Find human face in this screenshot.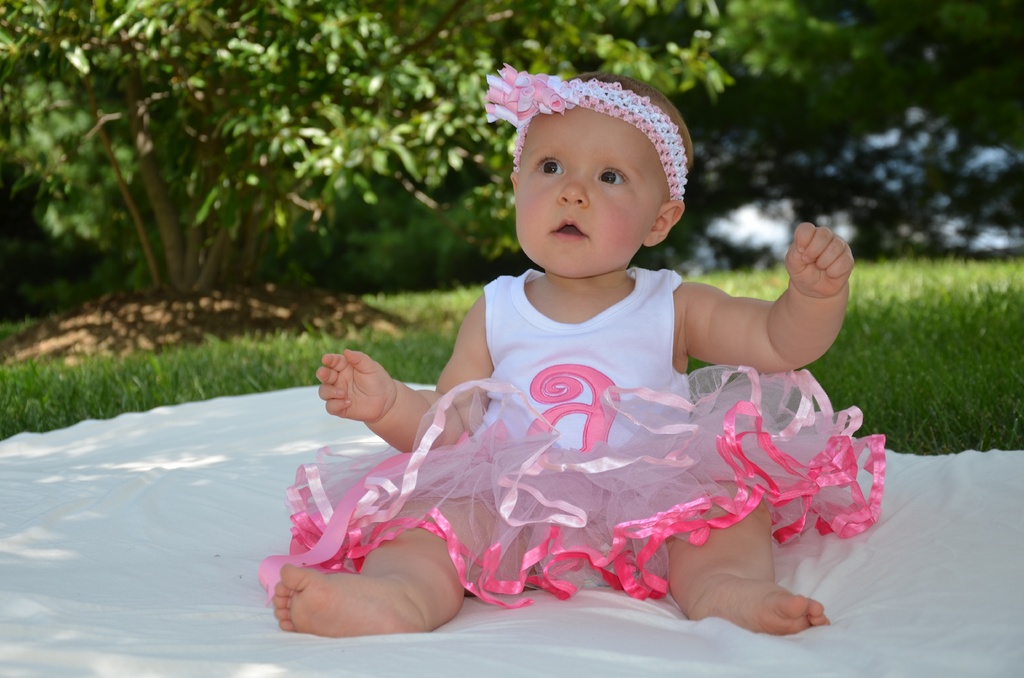
The bounding box for human face is {"x1": 514, "y1": 104, "x2": 663, "y2": 275}.
